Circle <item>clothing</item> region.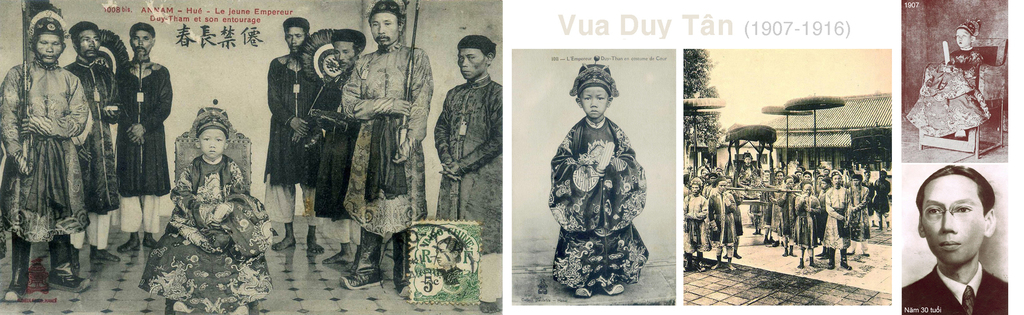
Region: pyautogui.locateOnScreen(900, 259, 1006, 309).
